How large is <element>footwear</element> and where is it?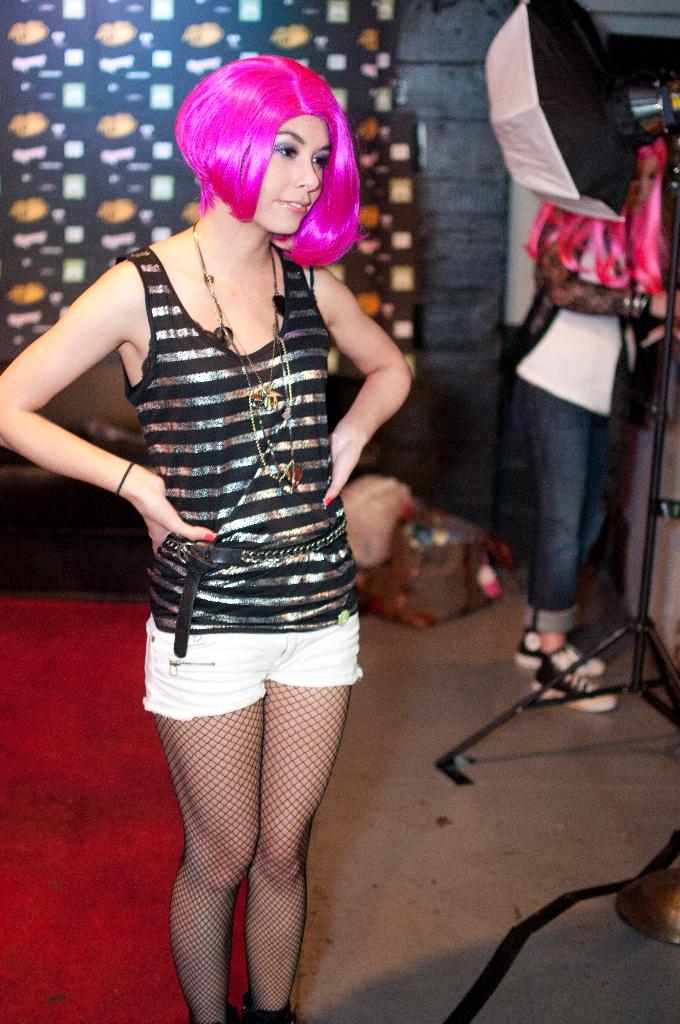
Bounding box: 511, 628, 605, 676.
